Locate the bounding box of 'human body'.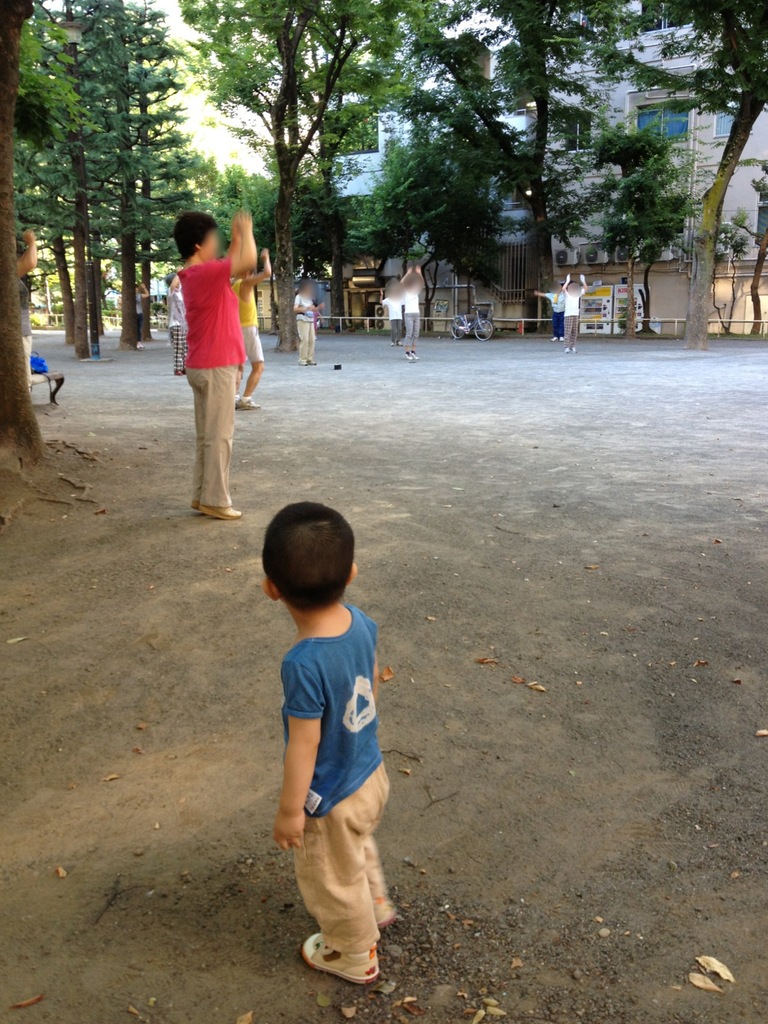
Bounding box: detection(164, 198, 256, 509).
